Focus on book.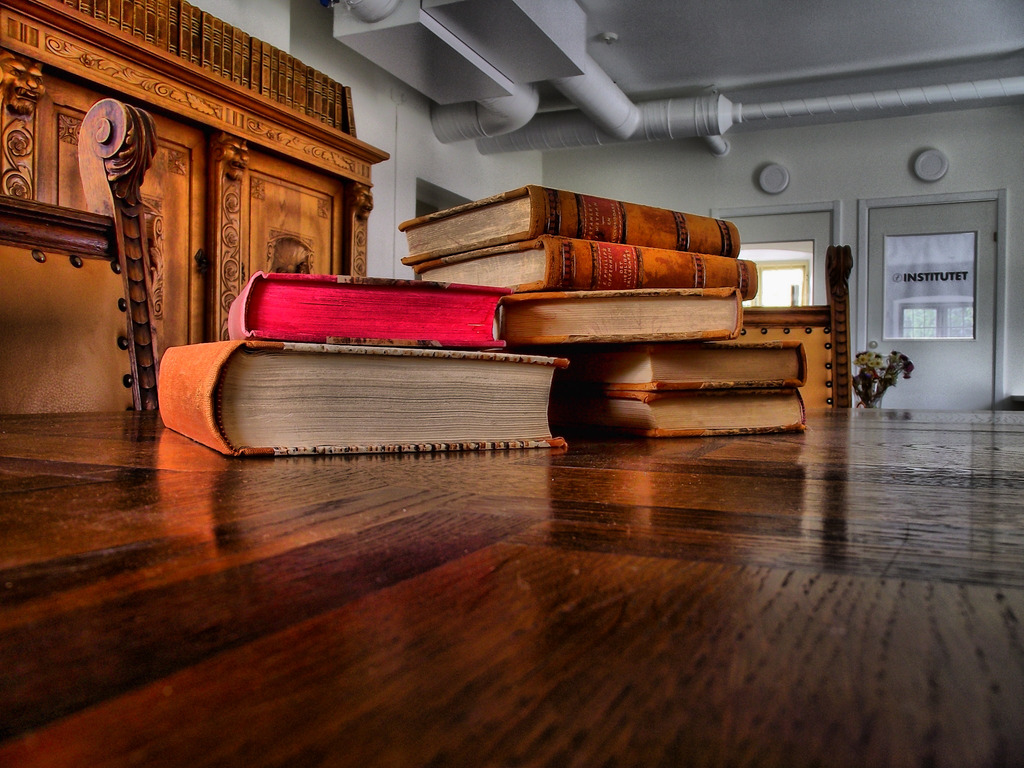
Focused at 573:340:809:392.
